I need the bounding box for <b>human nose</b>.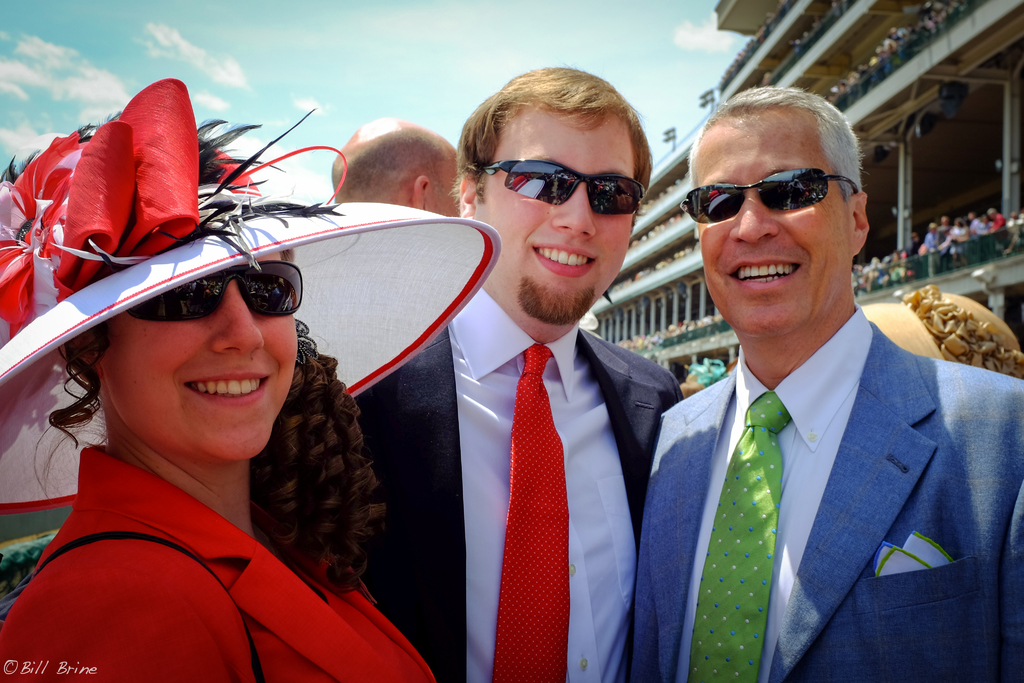
Here it is: {"x1": 728, "y1": 183, "x2": 780, "y2": 242}.
